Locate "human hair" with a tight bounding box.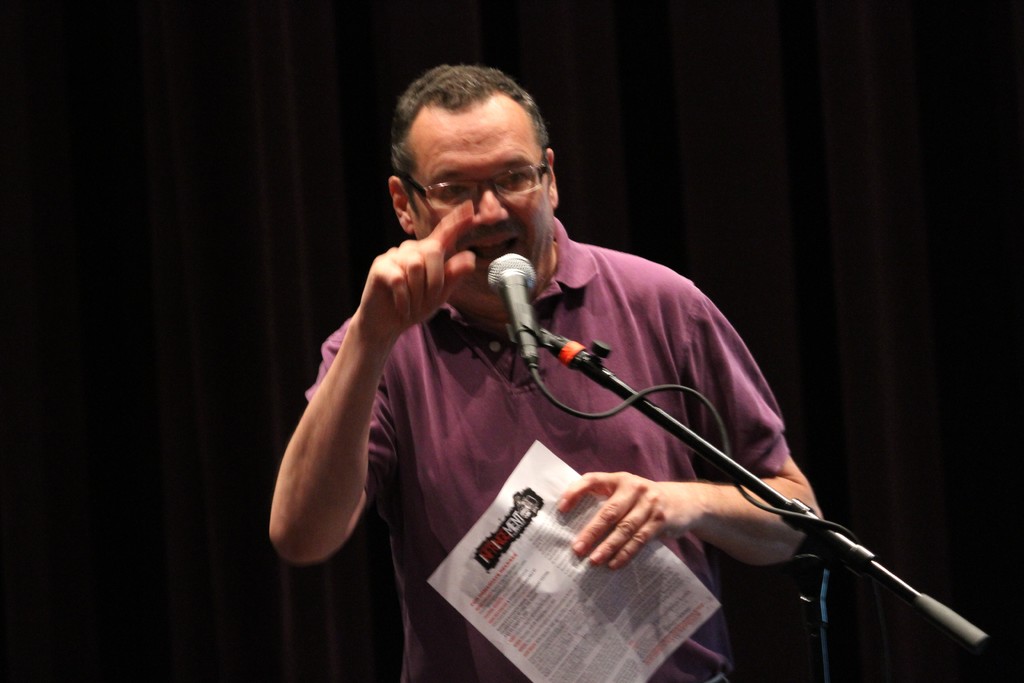
[left=387, top=55, right=555, bottom=225].
